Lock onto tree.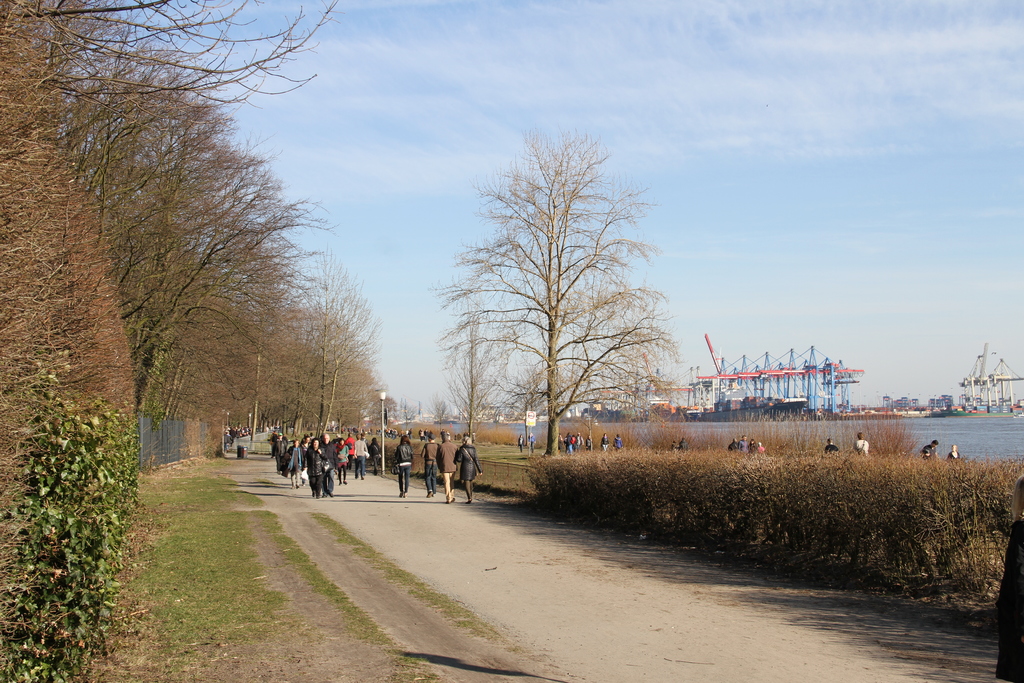
Locked: (438, 294, 518, 436).
